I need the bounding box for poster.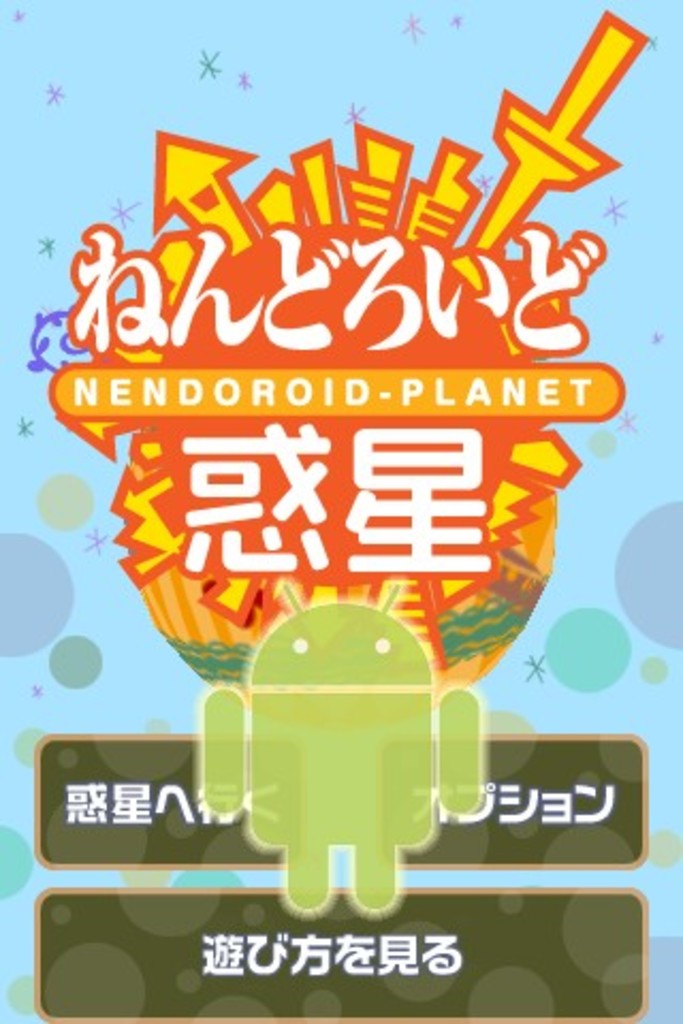
Here it is: 0 0 681 1022.
